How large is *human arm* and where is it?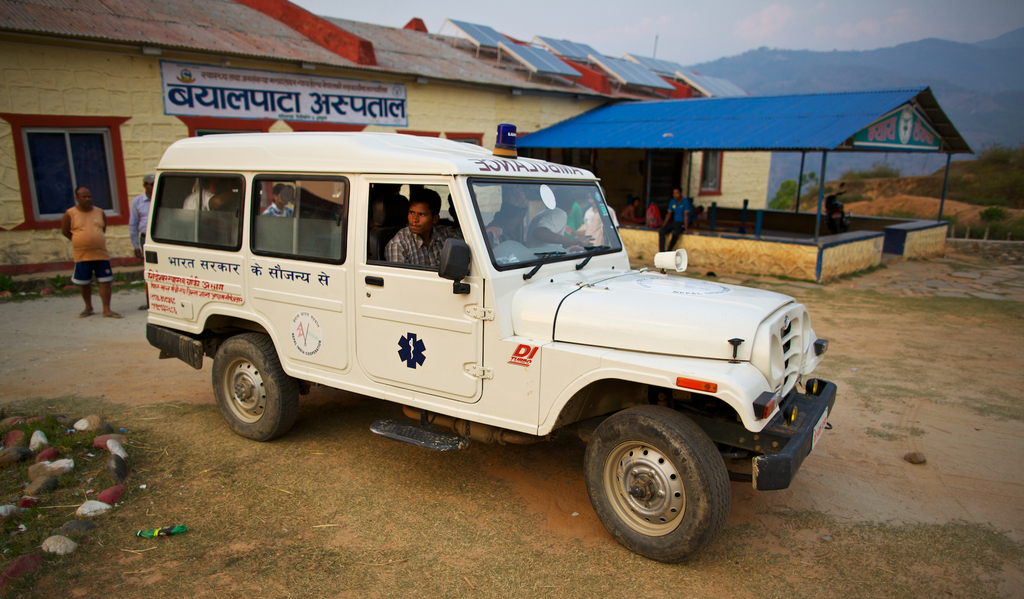
Bounding box: bbox(199, 198, 219, 205).
